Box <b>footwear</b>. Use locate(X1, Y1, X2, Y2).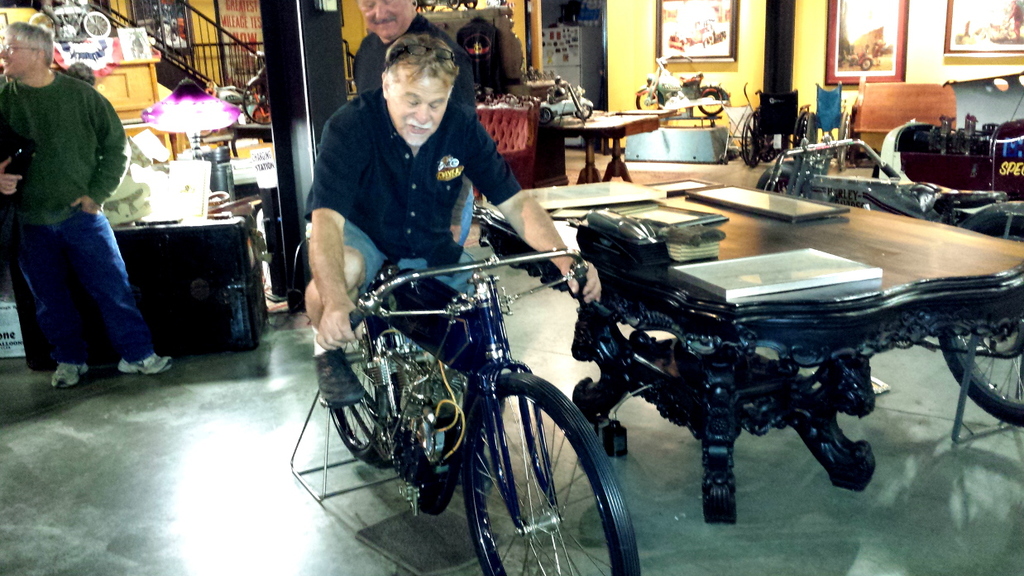
locate(48, 358, 92, 391).
